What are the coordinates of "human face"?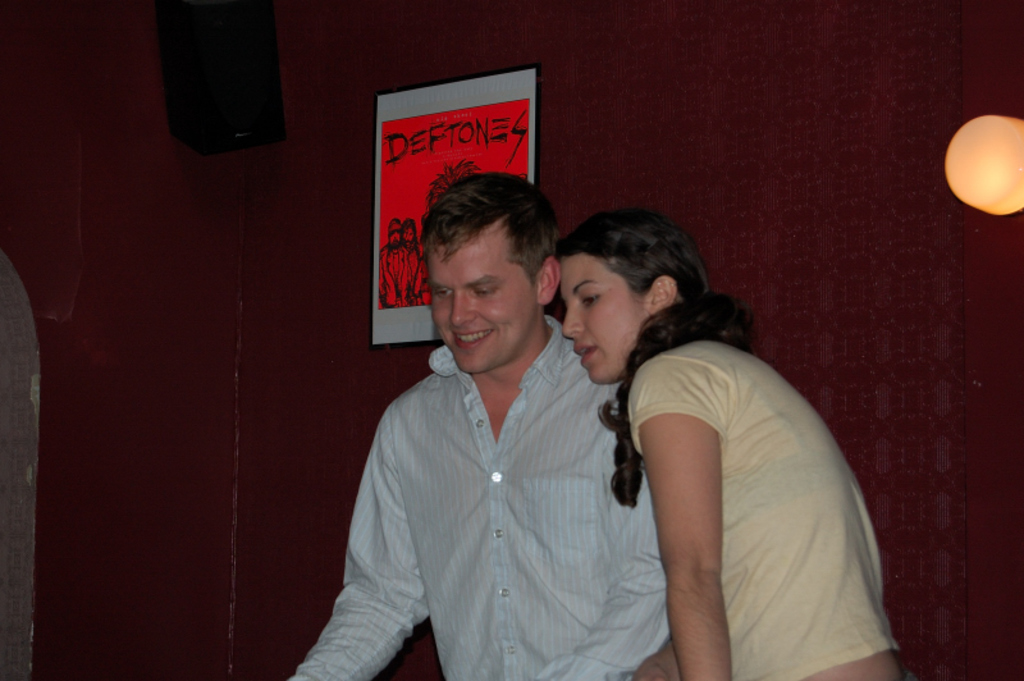
Rect(557, 257, 636, 387).
